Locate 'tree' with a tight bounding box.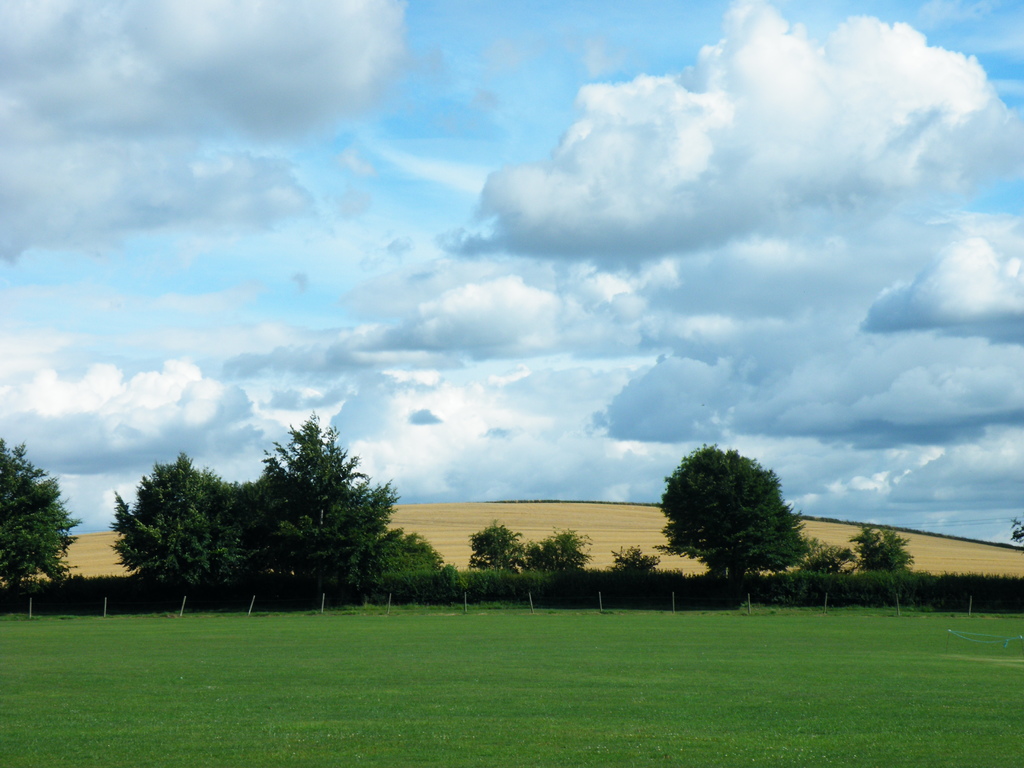
region(374, 527, 447, 573).
